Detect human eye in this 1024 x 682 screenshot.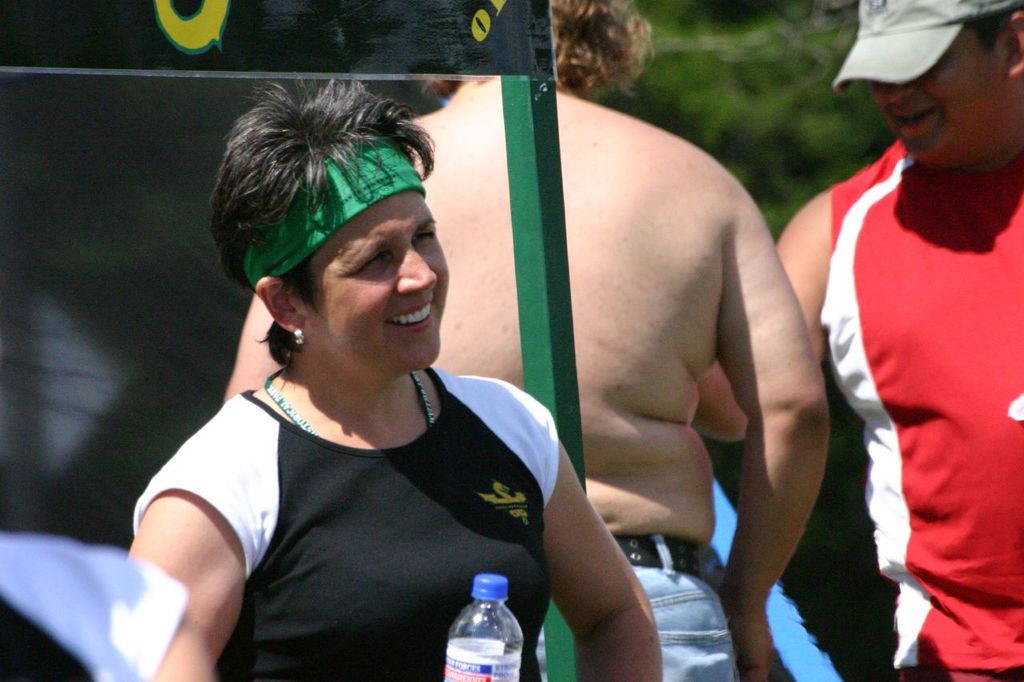
Detection: left=411, top=221, right=438, bottom=249.
